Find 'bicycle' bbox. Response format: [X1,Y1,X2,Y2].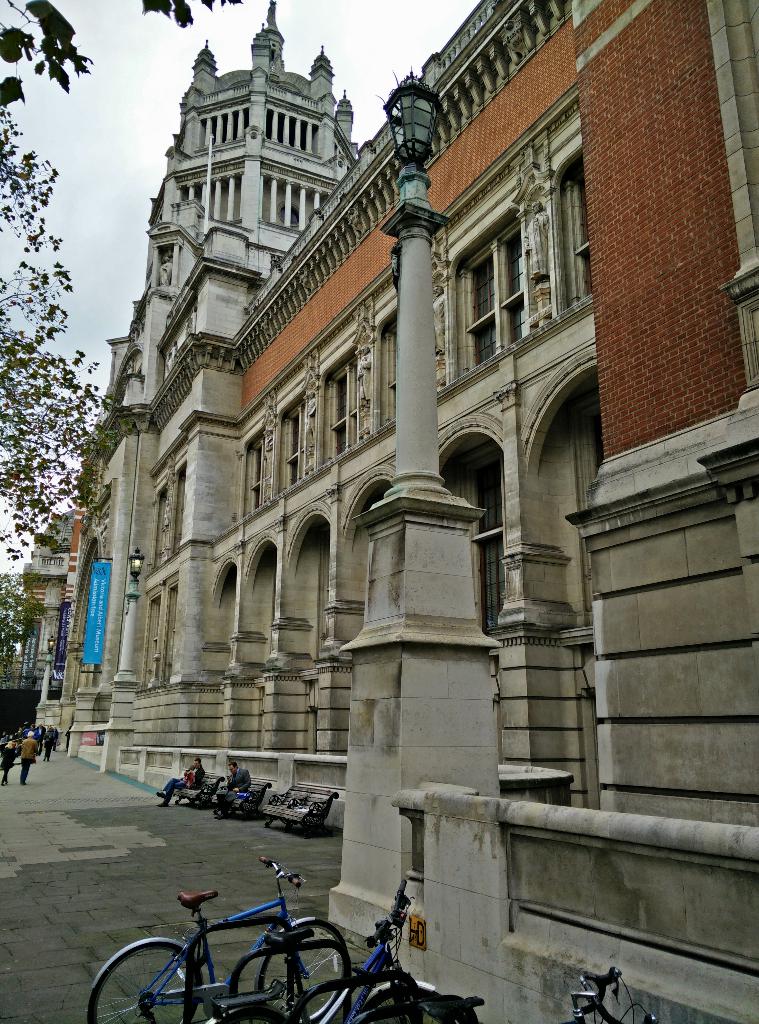
[198,885,451,1023].
